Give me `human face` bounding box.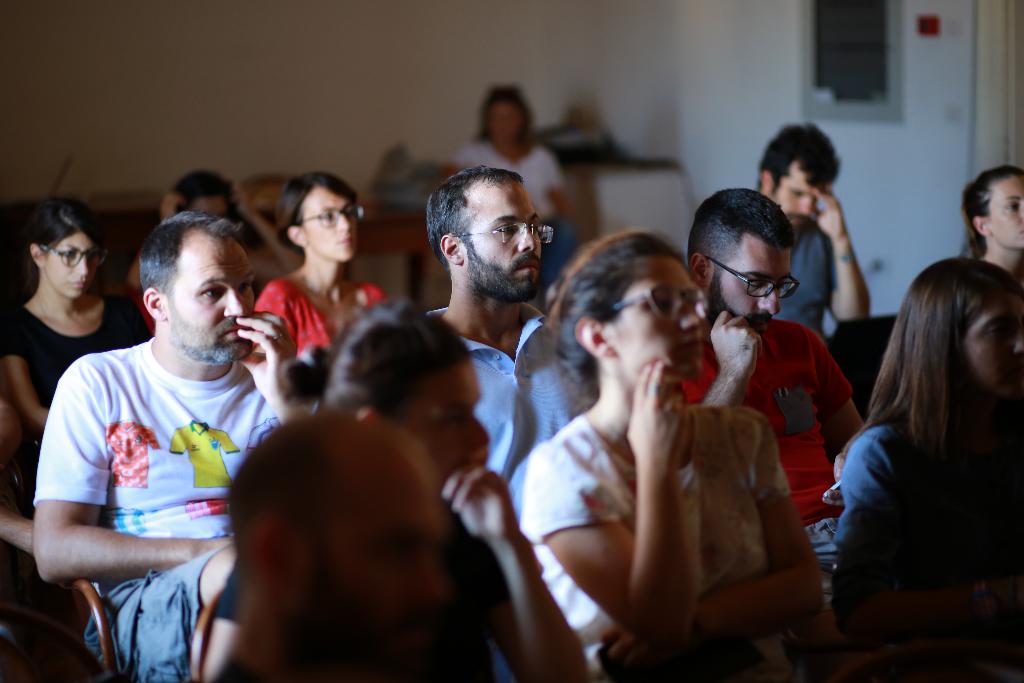
bbox=[483, 104, 524, 148].
